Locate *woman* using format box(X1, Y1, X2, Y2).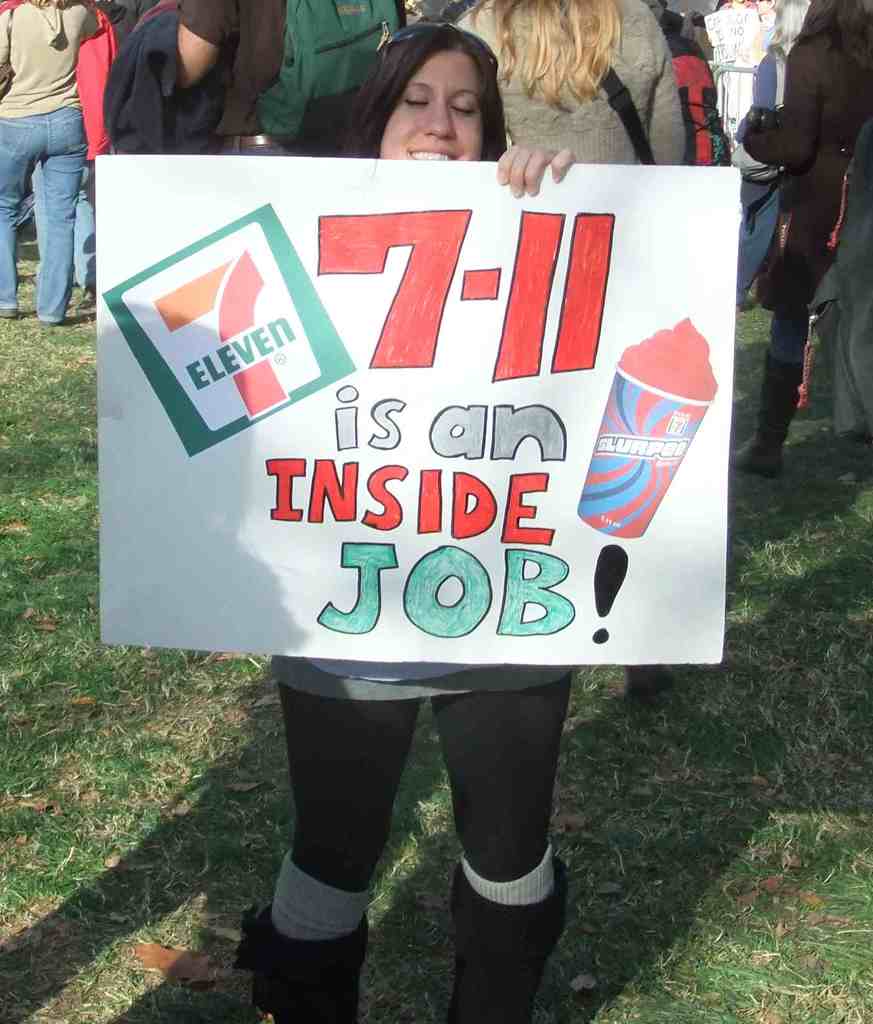
box(114, 8, 735, 848).
